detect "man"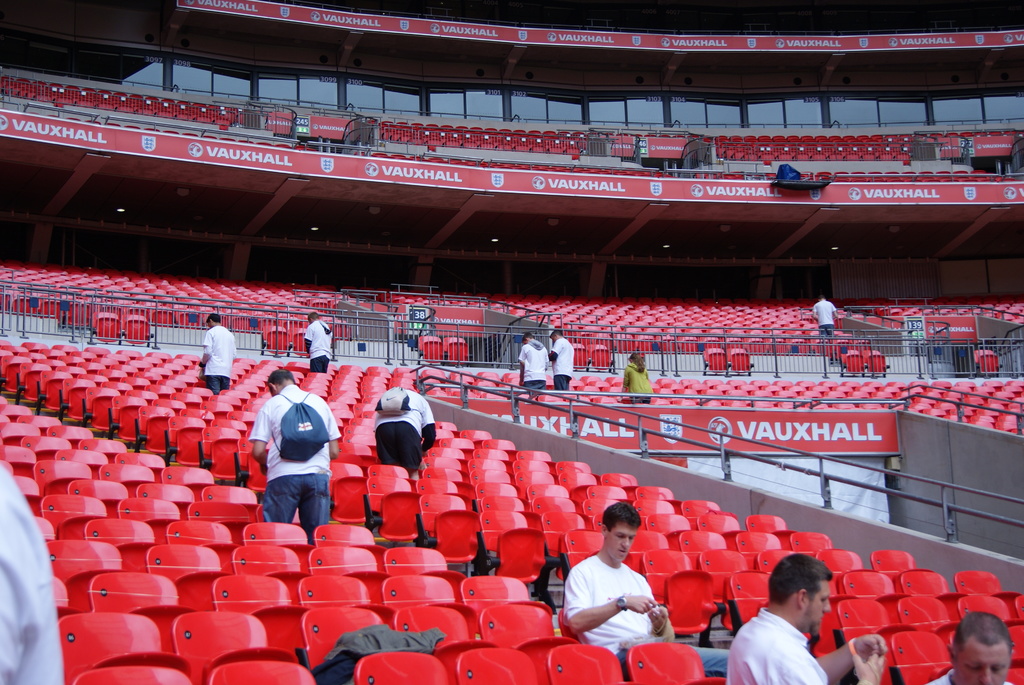
left=717, top=555, right=884, bottom=684
